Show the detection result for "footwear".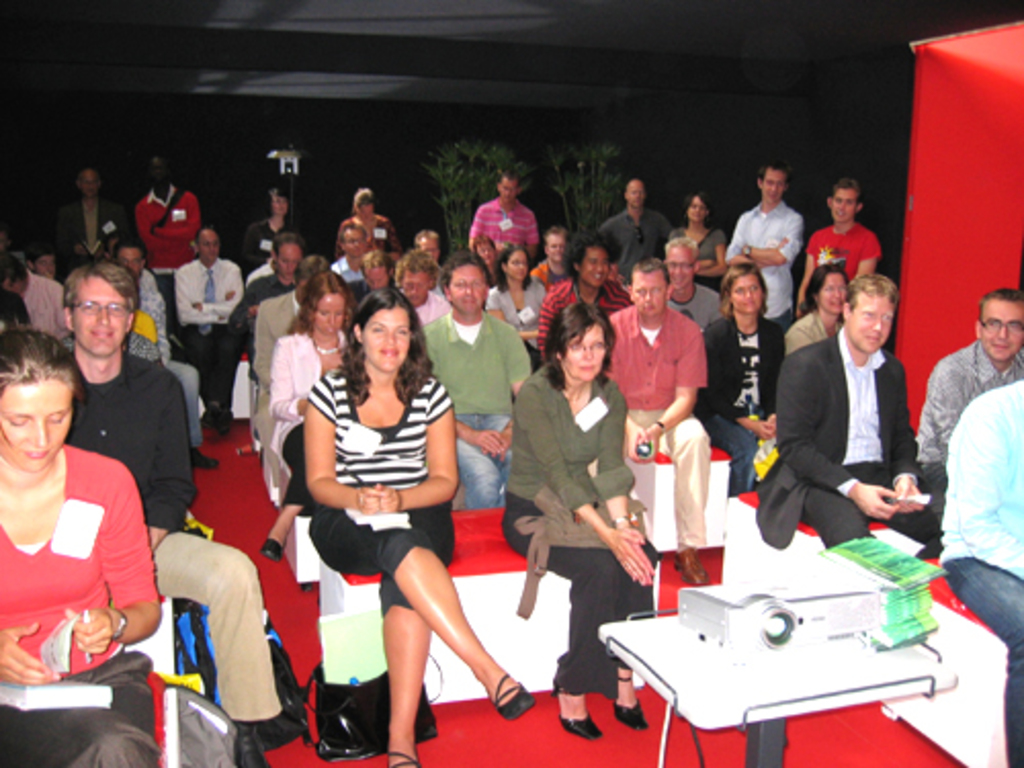
x1=211 y1=412 x2=223 y2=438.
